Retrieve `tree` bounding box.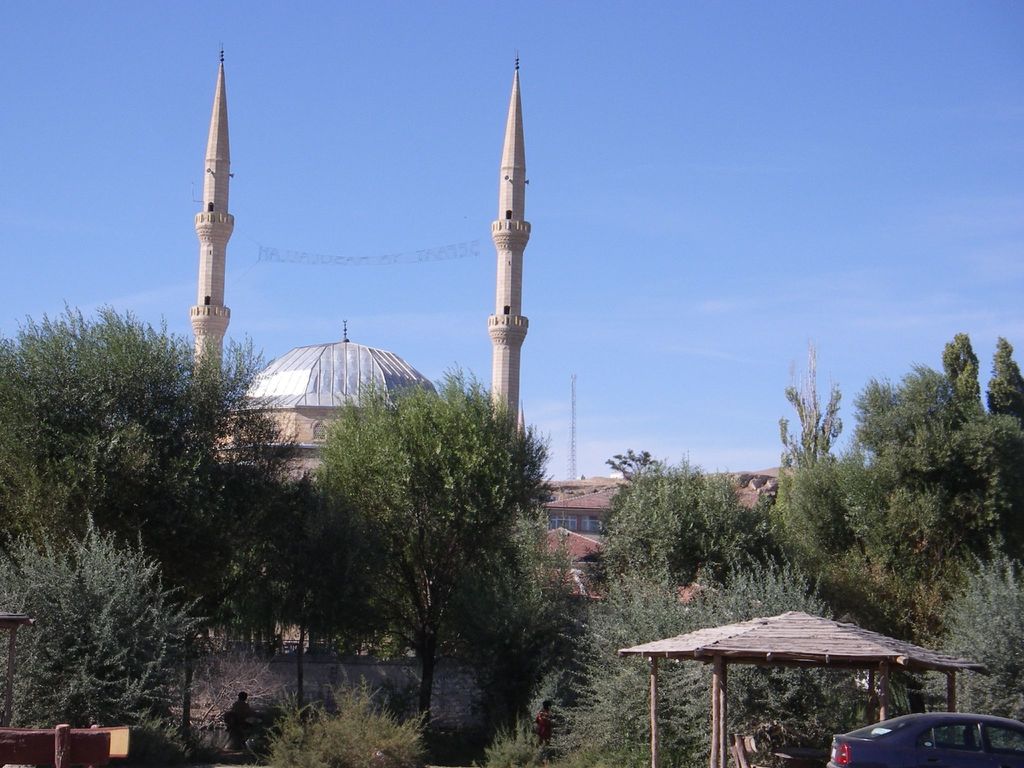
Bounding box: select_region(599, 456, 781, 595).
